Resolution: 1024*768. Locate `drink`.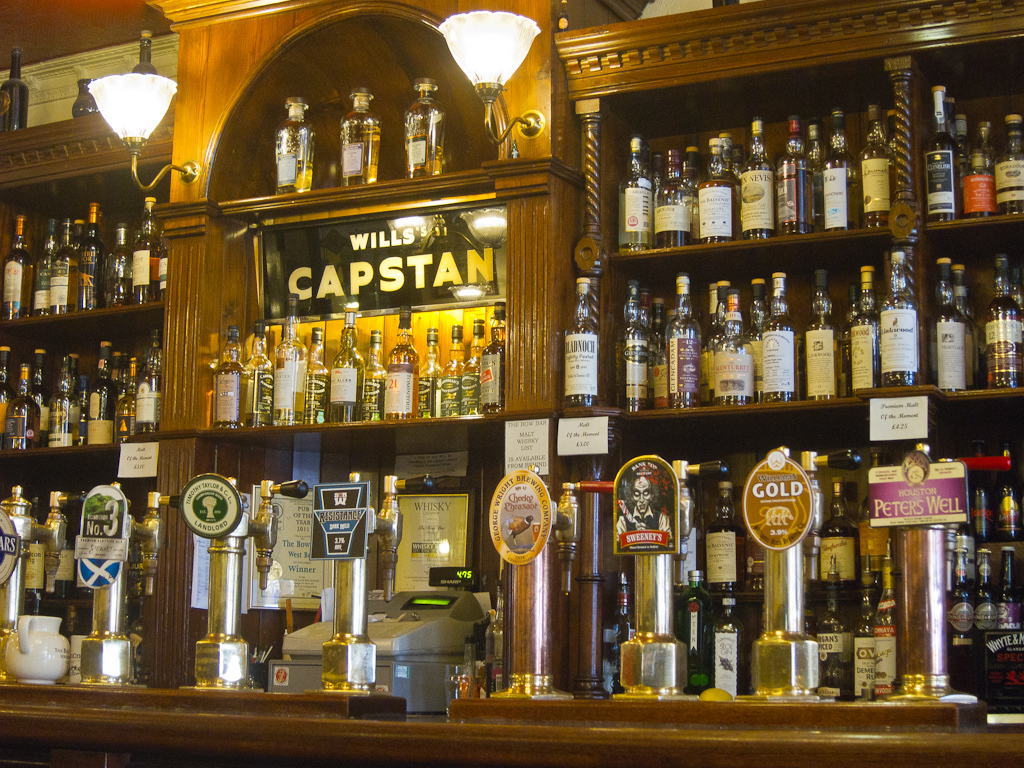
box=[342, 90, 376, 186].
